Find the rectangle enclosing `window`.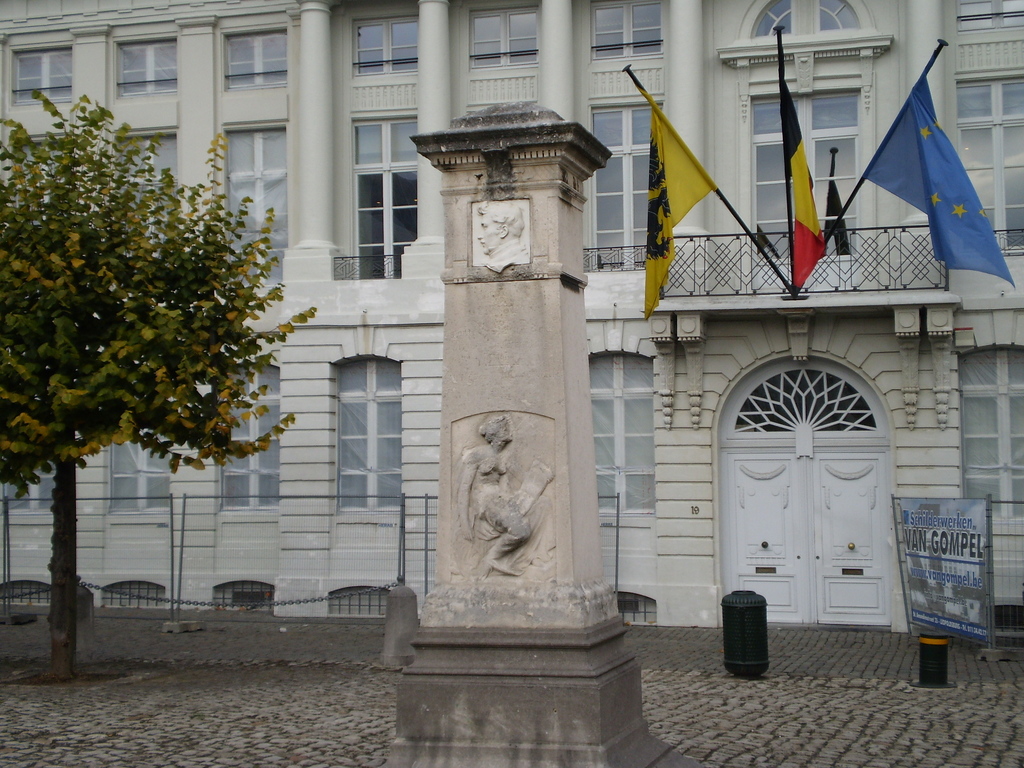
(x1=102, y1=27, x2=170, y2=104).
